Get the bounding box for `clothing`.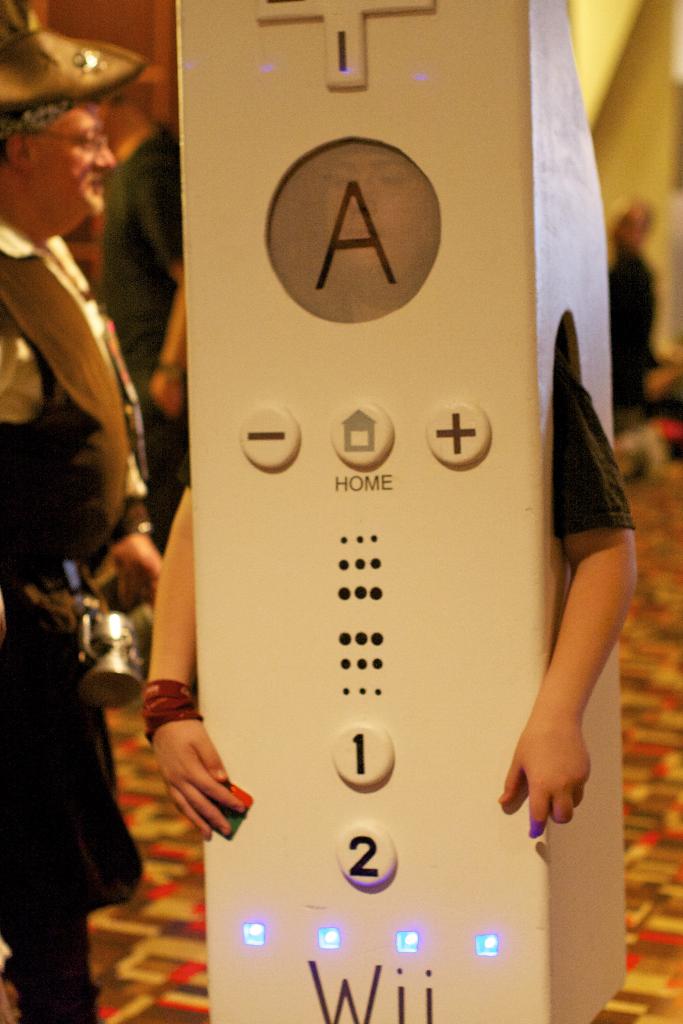
[630, 250, 659, 418].
